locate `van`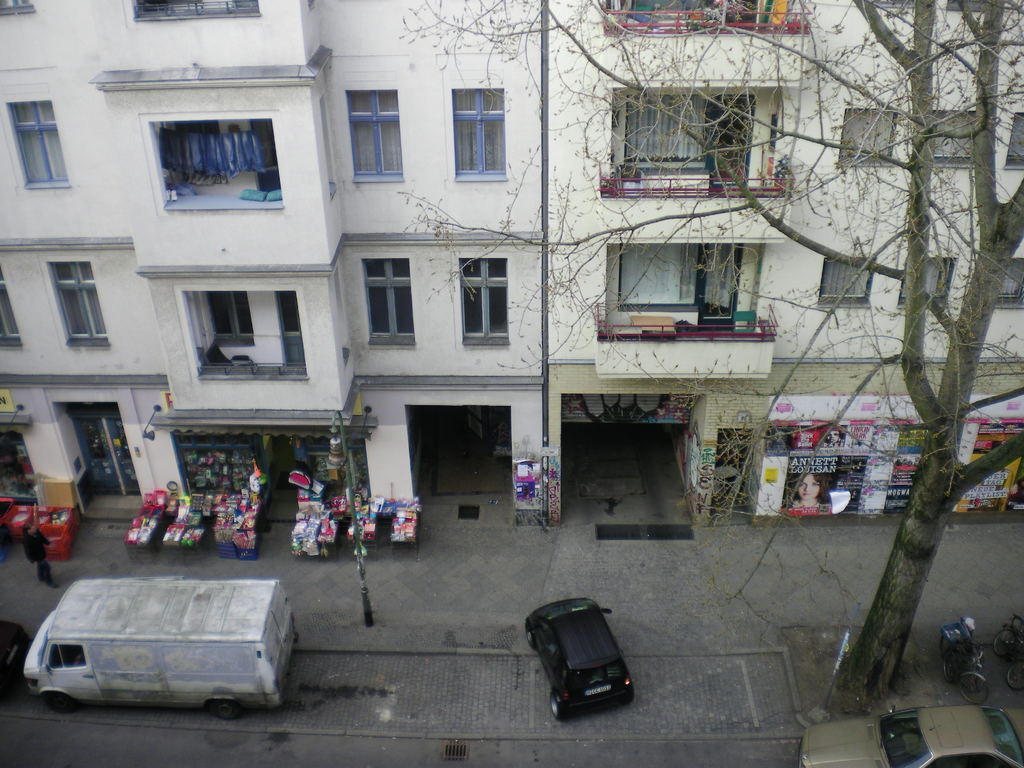
bbox=(22, 577, 301, 722)
